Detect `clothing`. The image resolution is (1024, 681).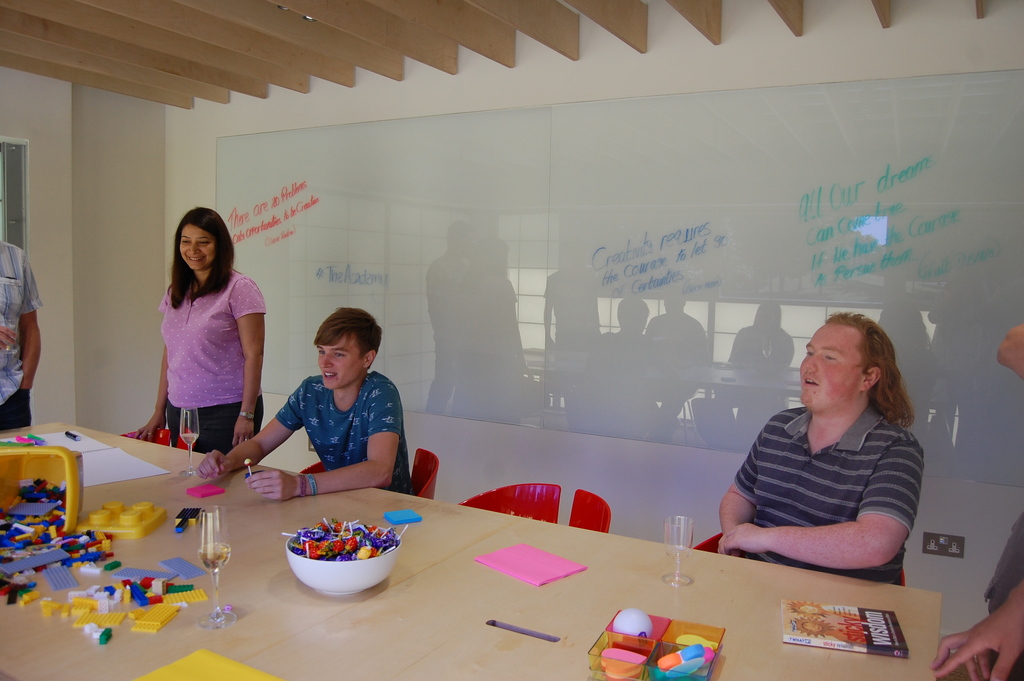
[x1=163, y1=270, x2=267, y2=453].
